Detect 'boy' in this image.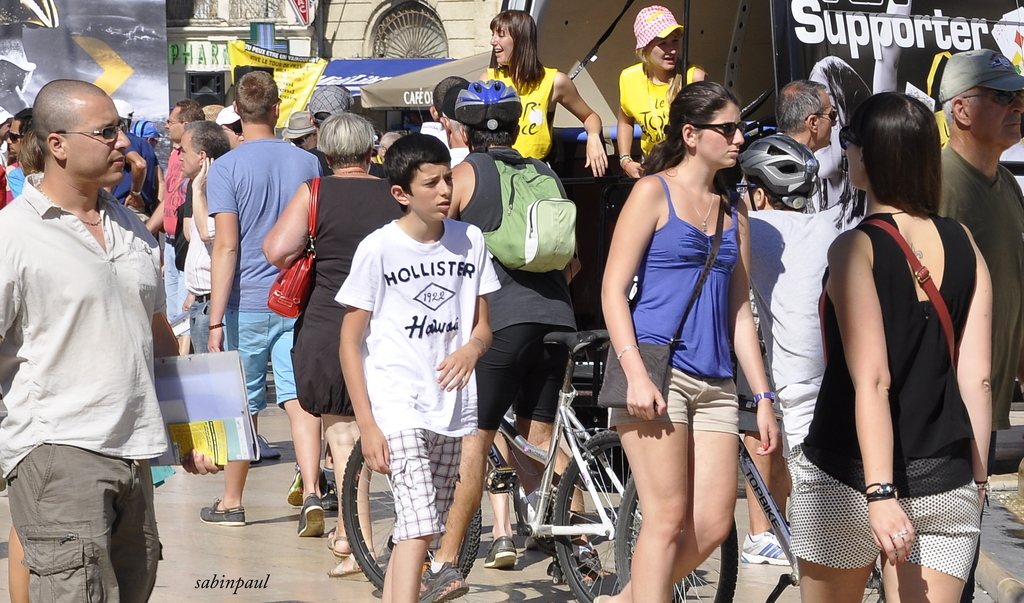
Detection: bbox(334, 136, 490, 602).
